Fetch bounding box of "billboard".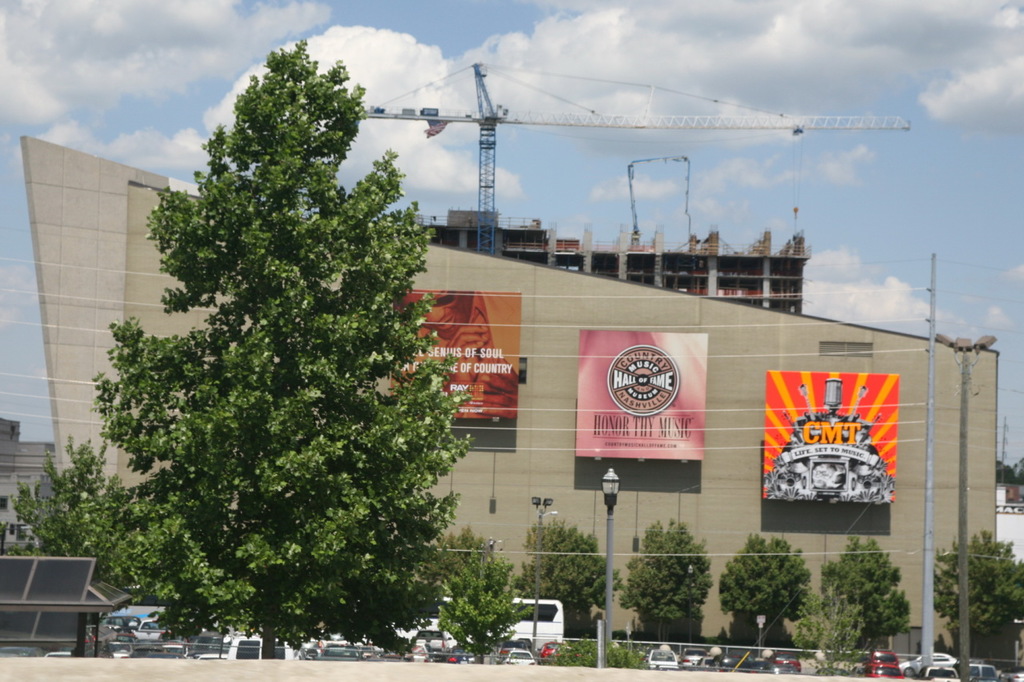
Bbox: (397, 292, 523, 420).
